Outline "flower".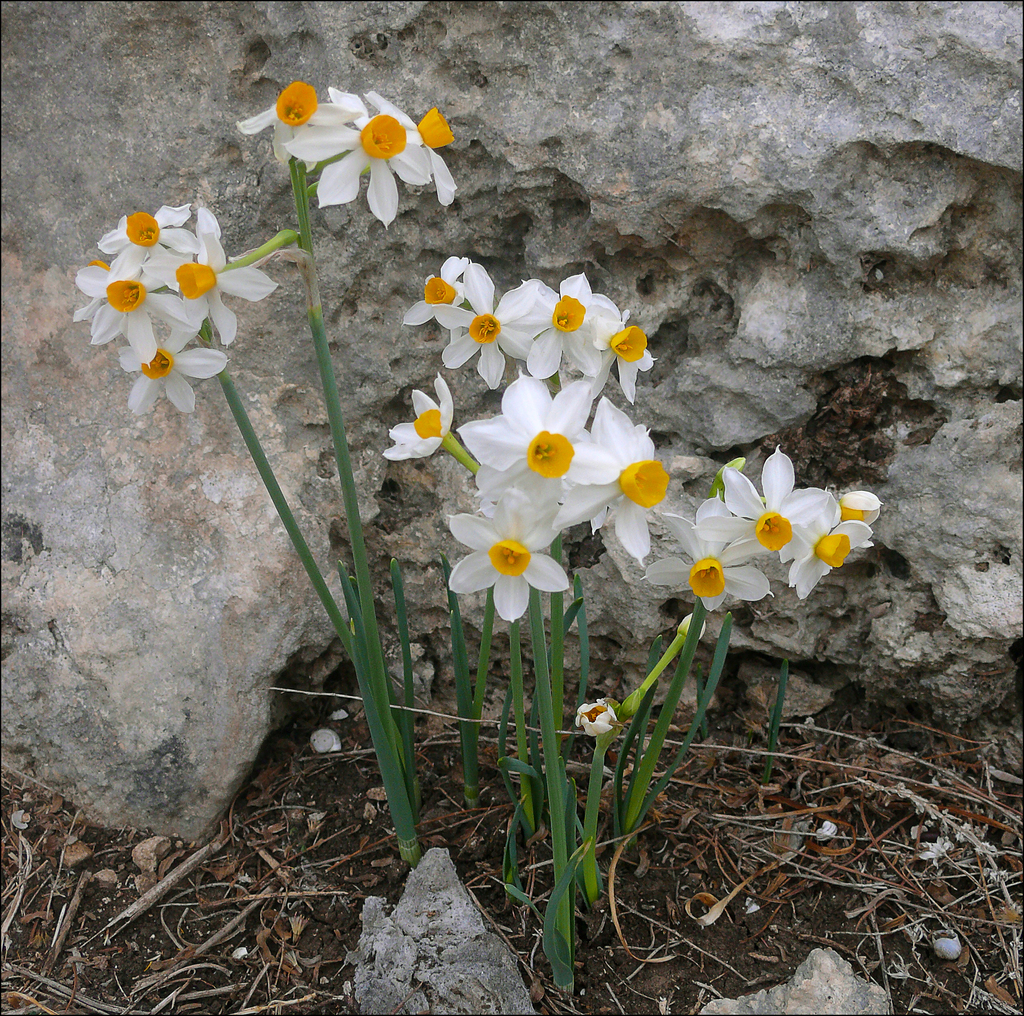
Outline: {"left": 367, "top": 91, "right": 458, "bottom": 204}.
